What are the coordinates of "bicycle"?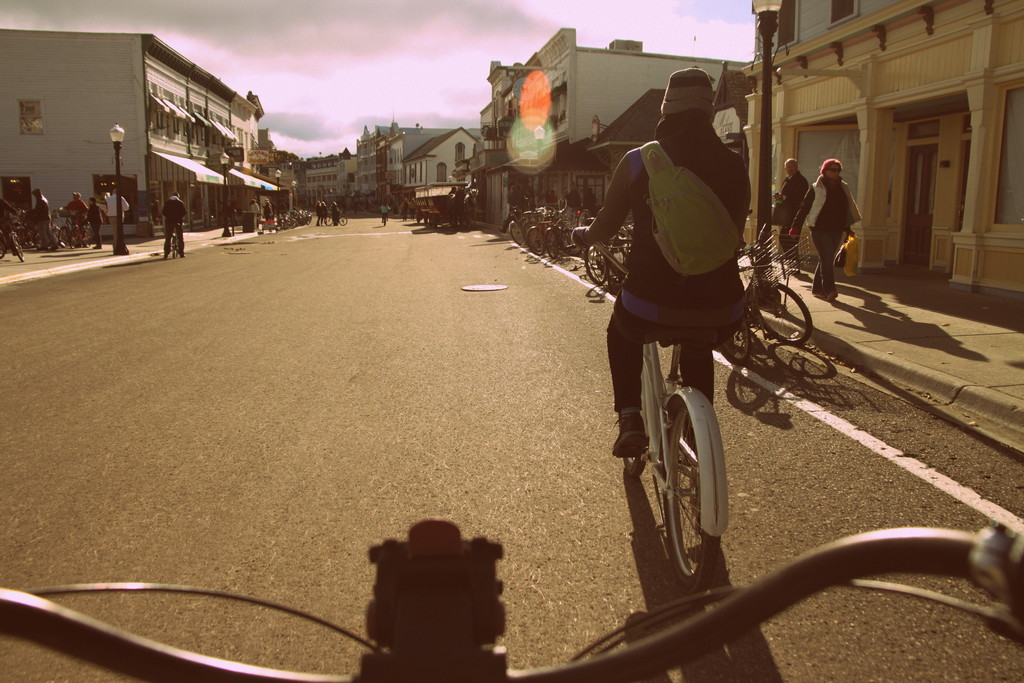
<bbox>729, 226, 818, 366</bbox>.
